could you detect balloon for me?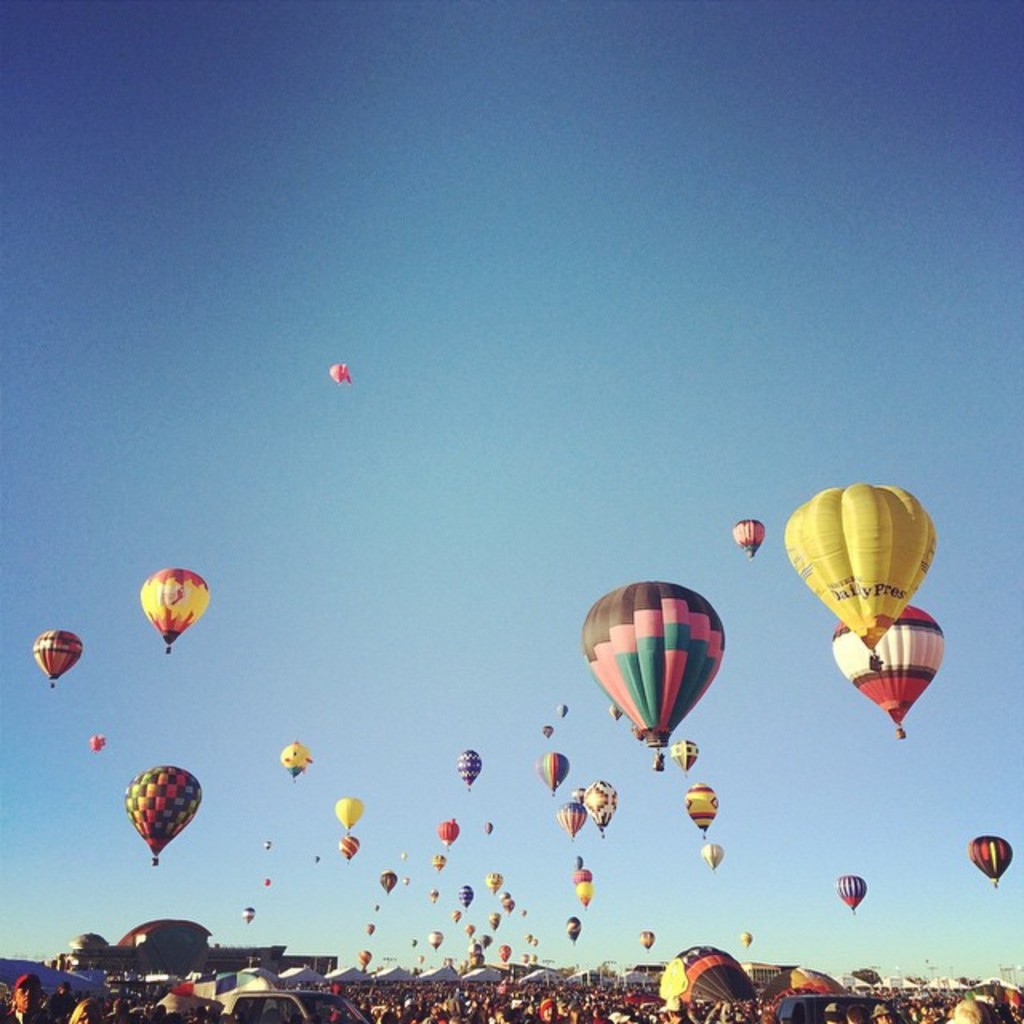
Detection result: [x1=354, y1=947, x2=376, y2=968].
